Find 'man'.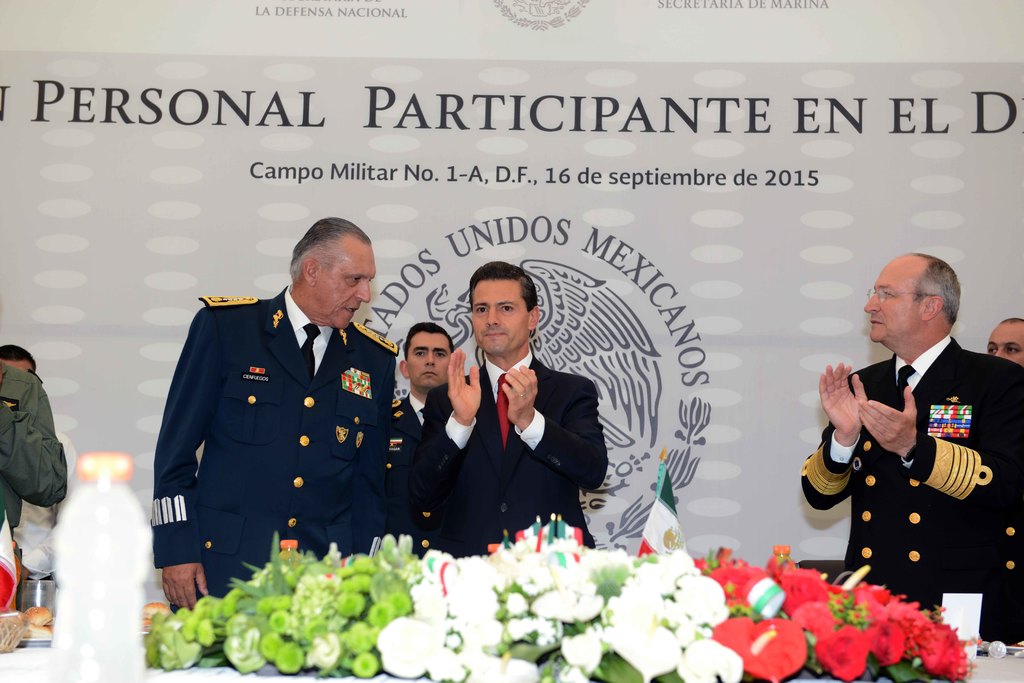
rect(147, 213, 401, 623).
